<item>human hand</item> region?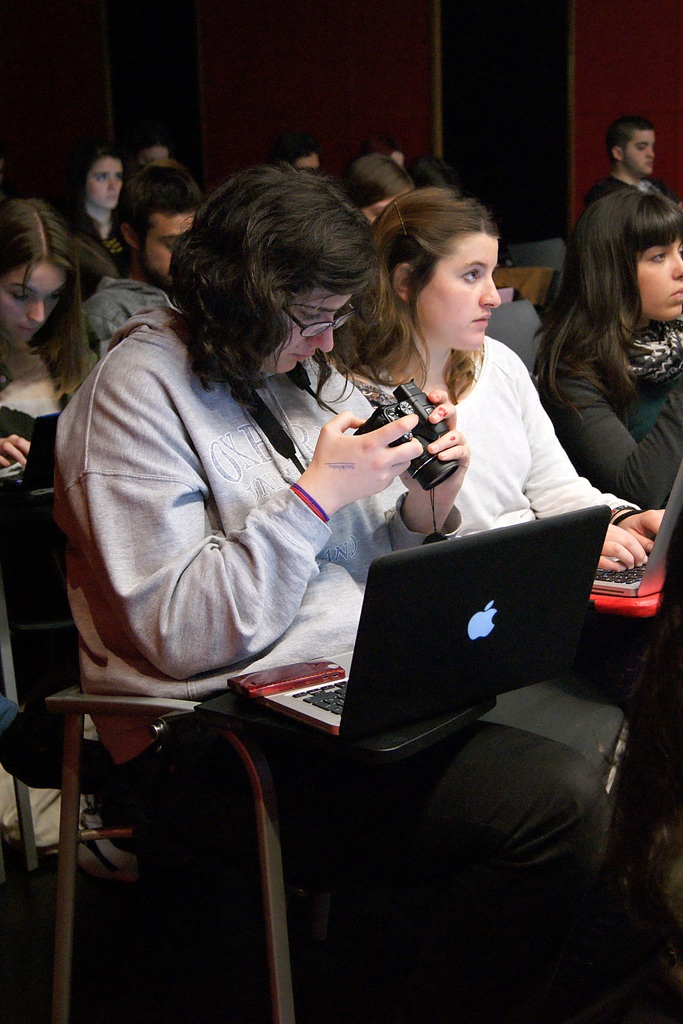
box=[400, 388, 472, 508]
